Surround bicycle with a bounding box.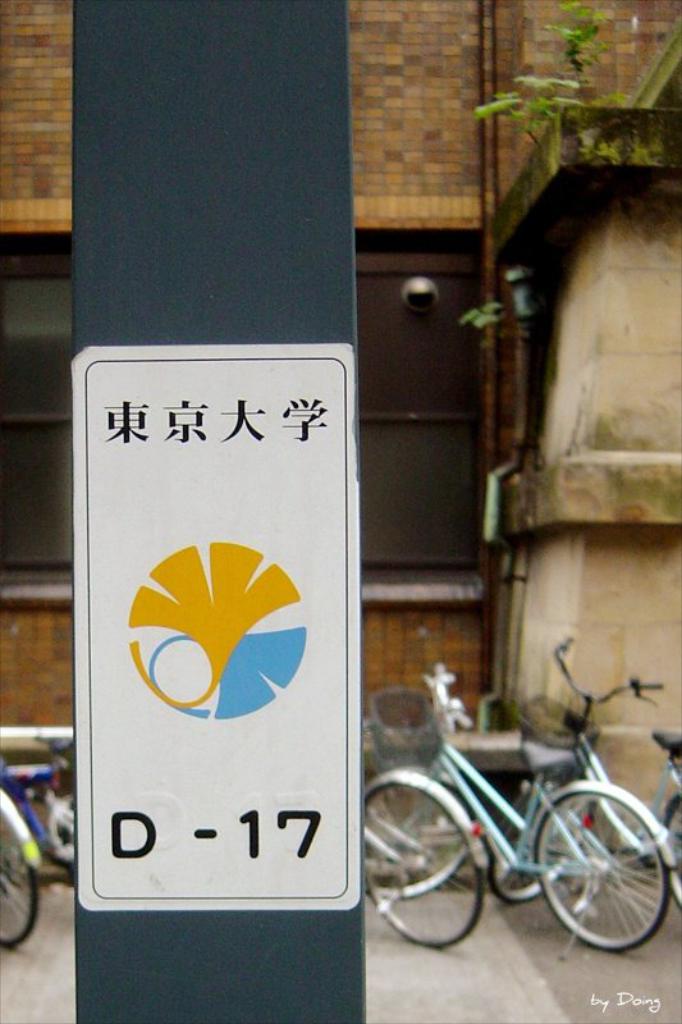
(left=371, top=654, right=667, bottom=950).
